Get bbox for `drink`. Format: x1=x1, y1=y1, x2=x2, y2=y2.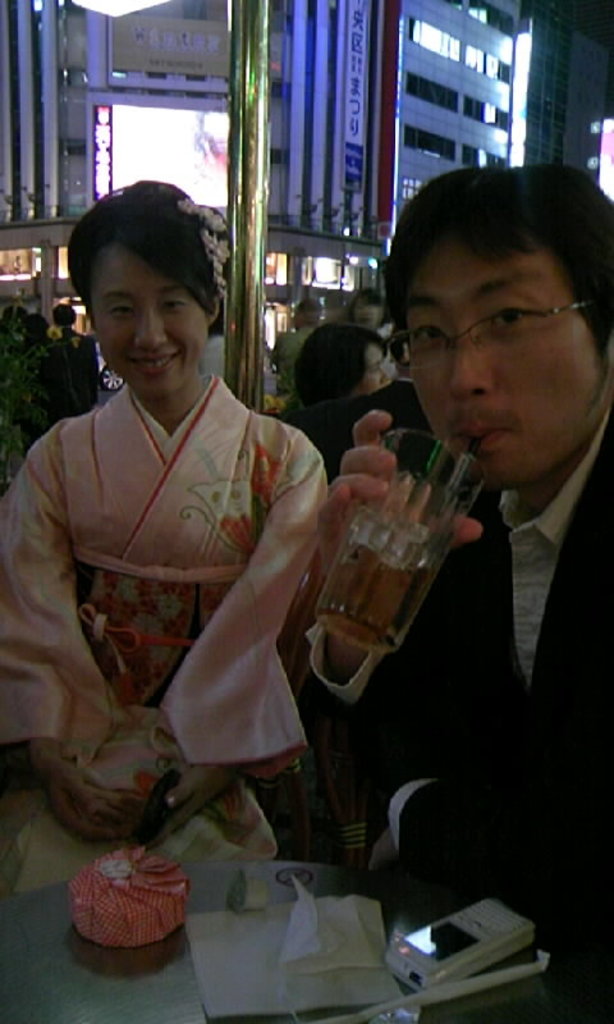
x1=315, y1=513, x2=454, y2=659.
